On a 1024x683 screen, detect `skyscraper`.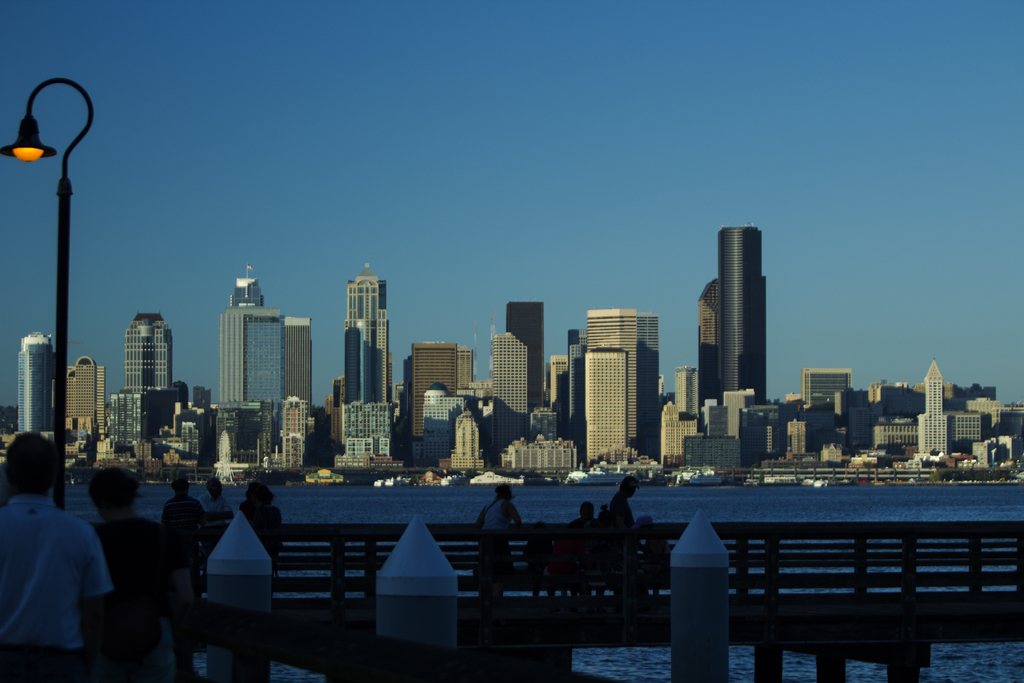
{"left": 343, "top": 259, "right": 390, "bottom": 404}.
